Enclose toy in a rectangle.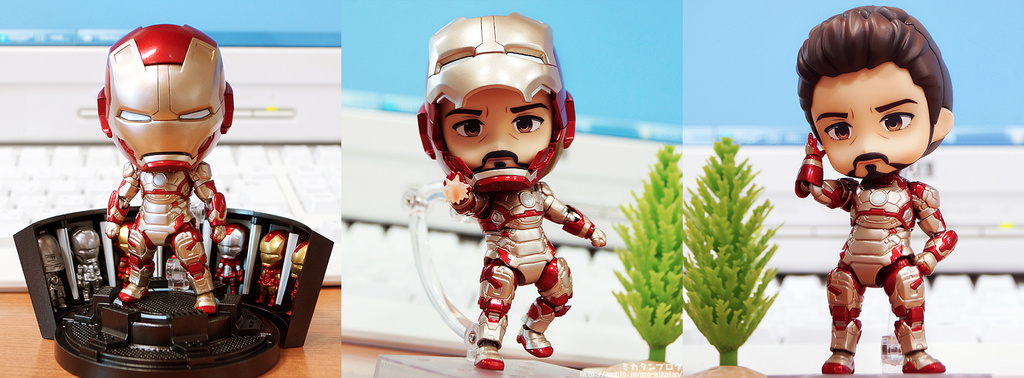
(677, 133, 779, 366).
